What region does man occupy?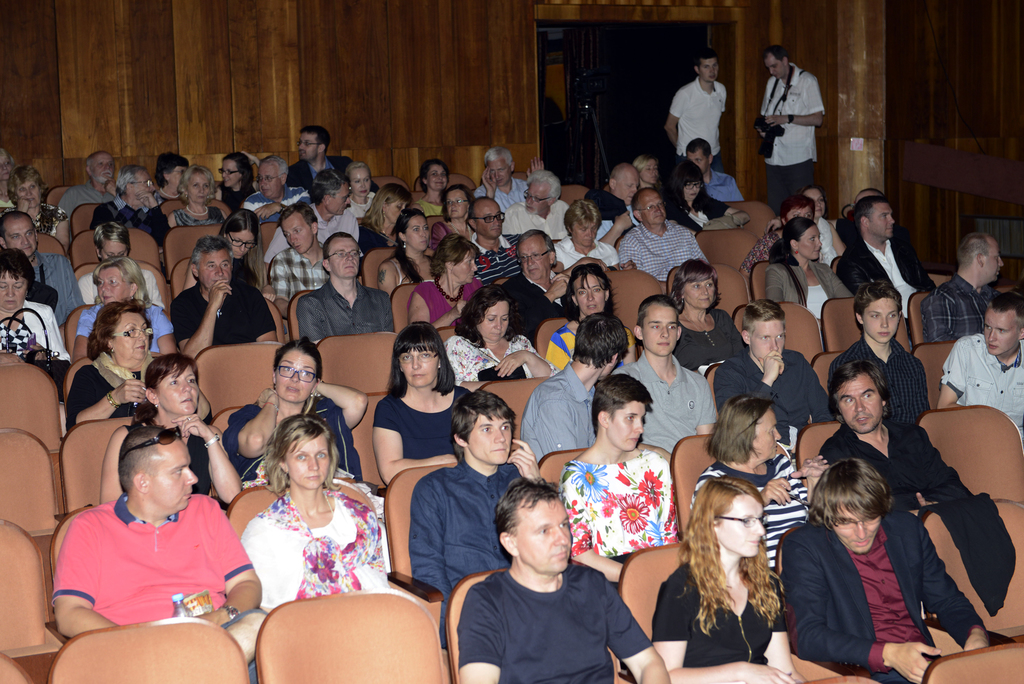
rect(472, 146, 544, 213).
